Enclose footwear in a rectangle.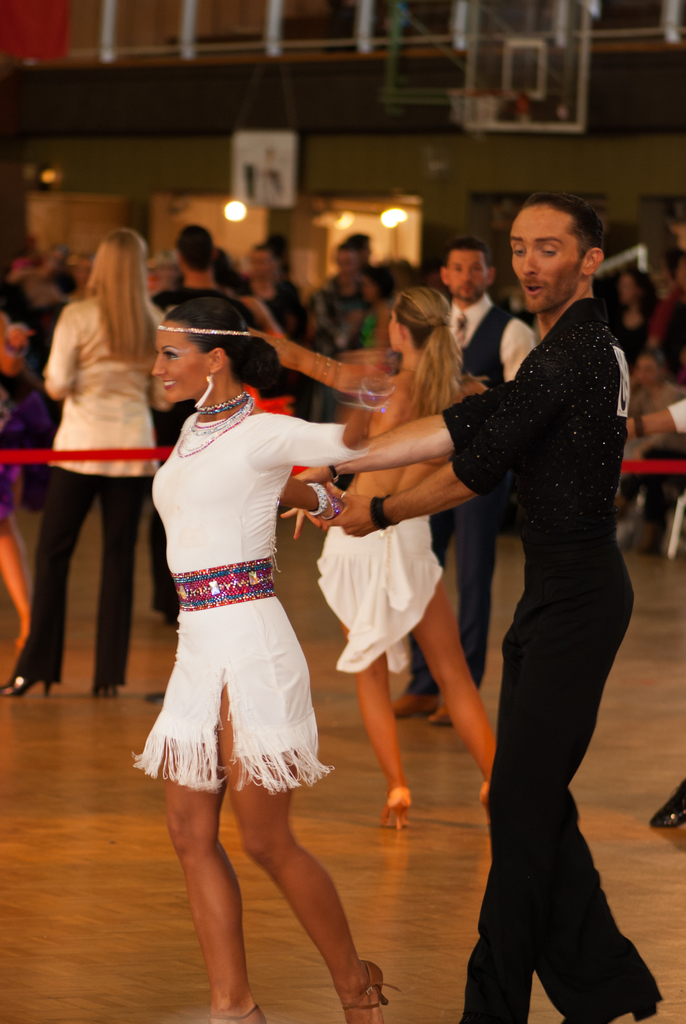
472,781,493,825.
